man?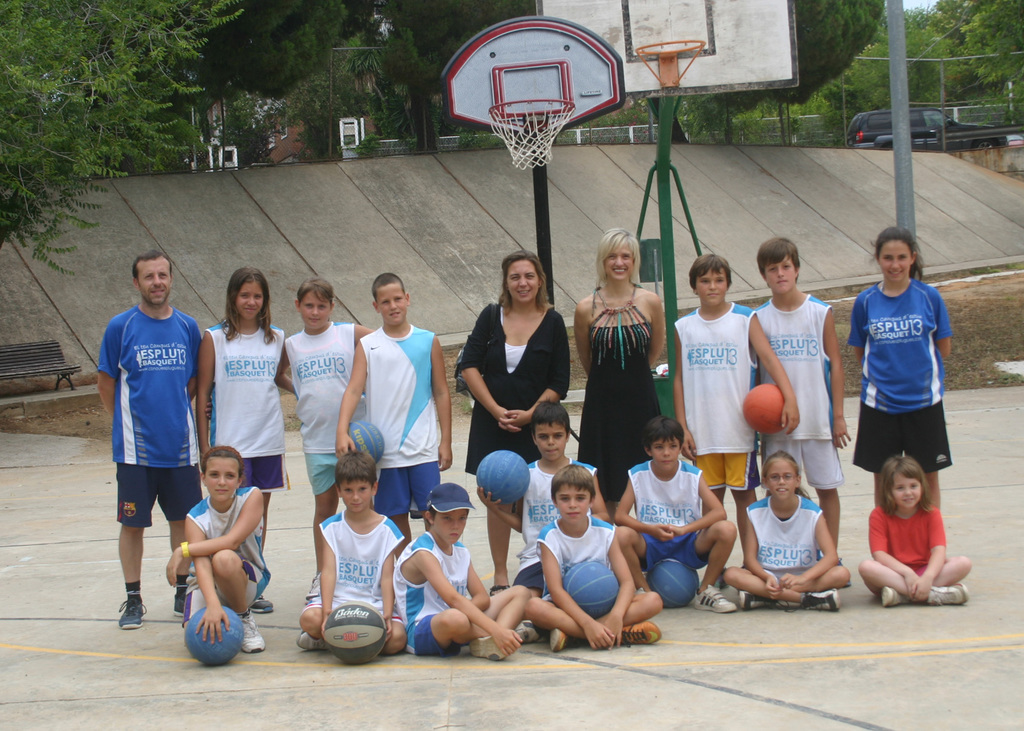
(x1=293, y1=446, x2=406, y2=659)
